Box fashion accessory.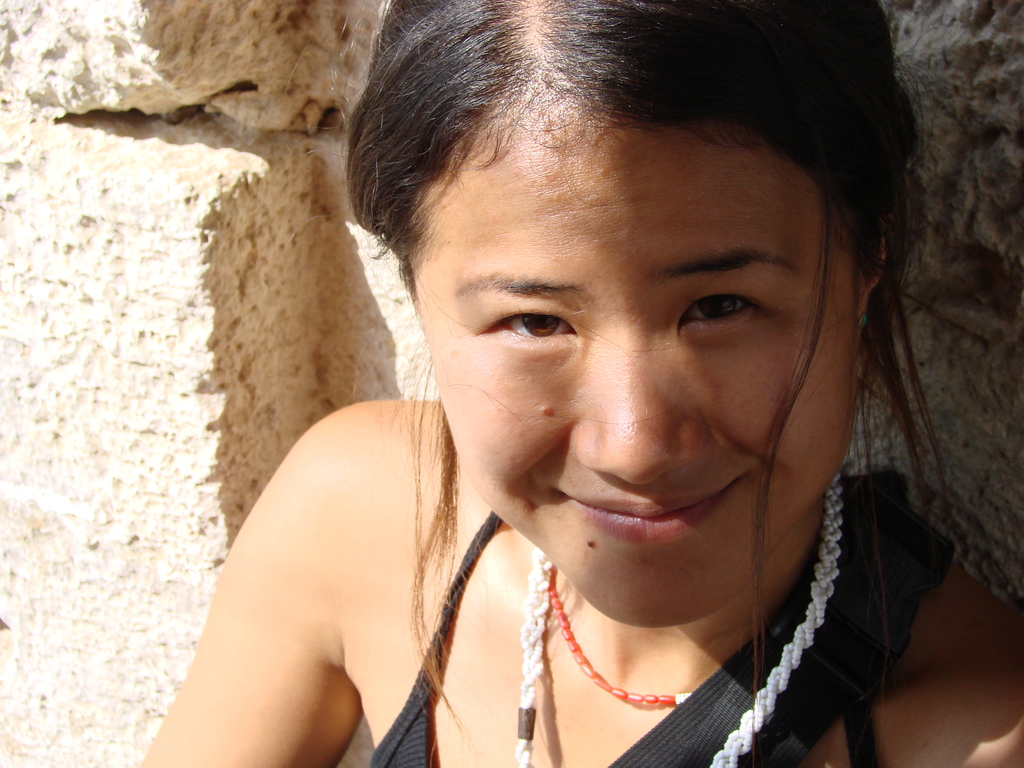
<box>519,467,847,767</box>.
